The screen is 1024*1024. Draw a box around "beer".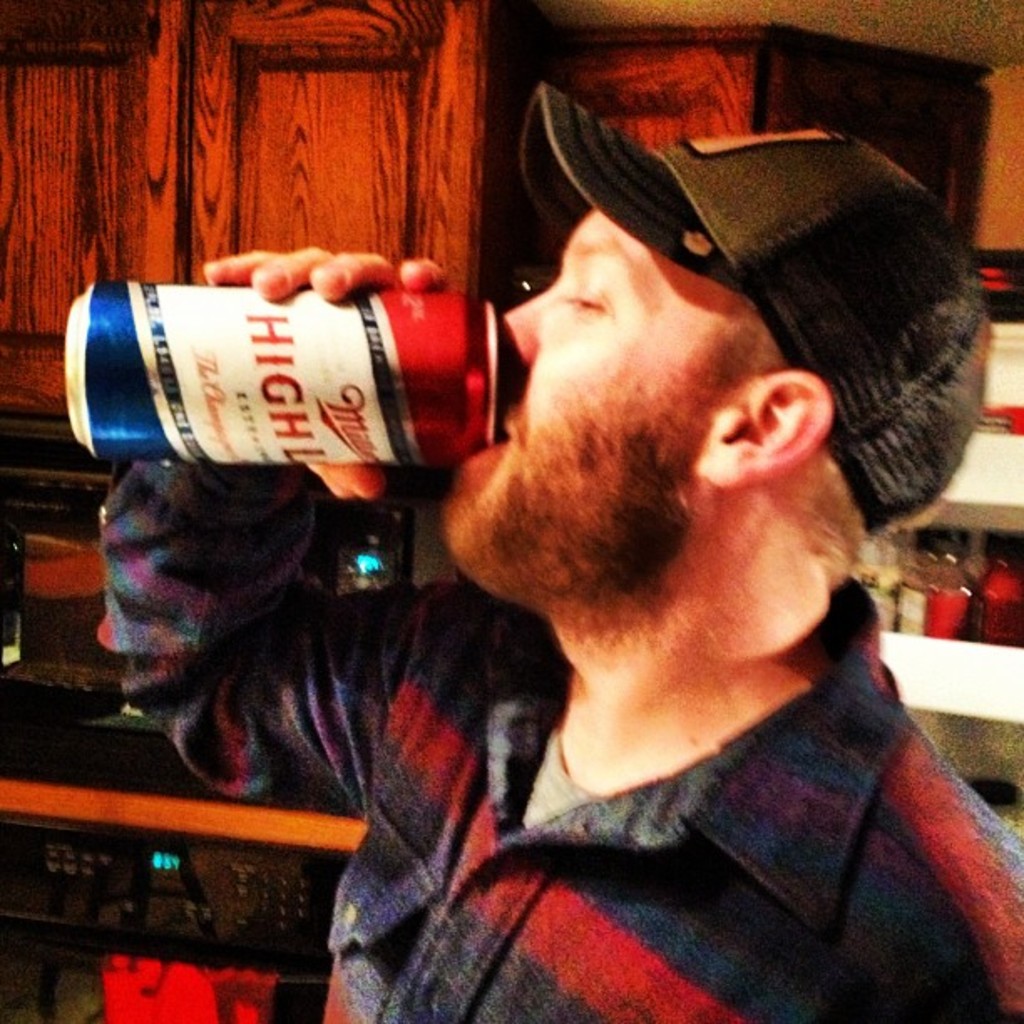
<region>64, 279, 500, 465</region>.
